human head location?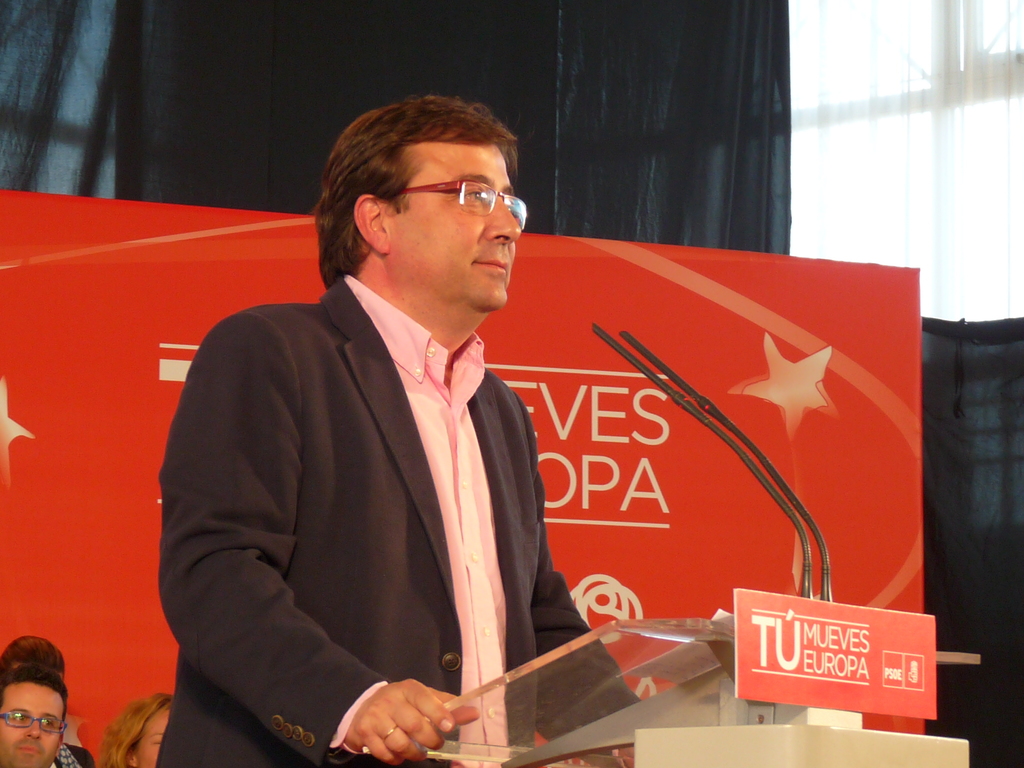
left=317, top=94, right=538, bottom=316
